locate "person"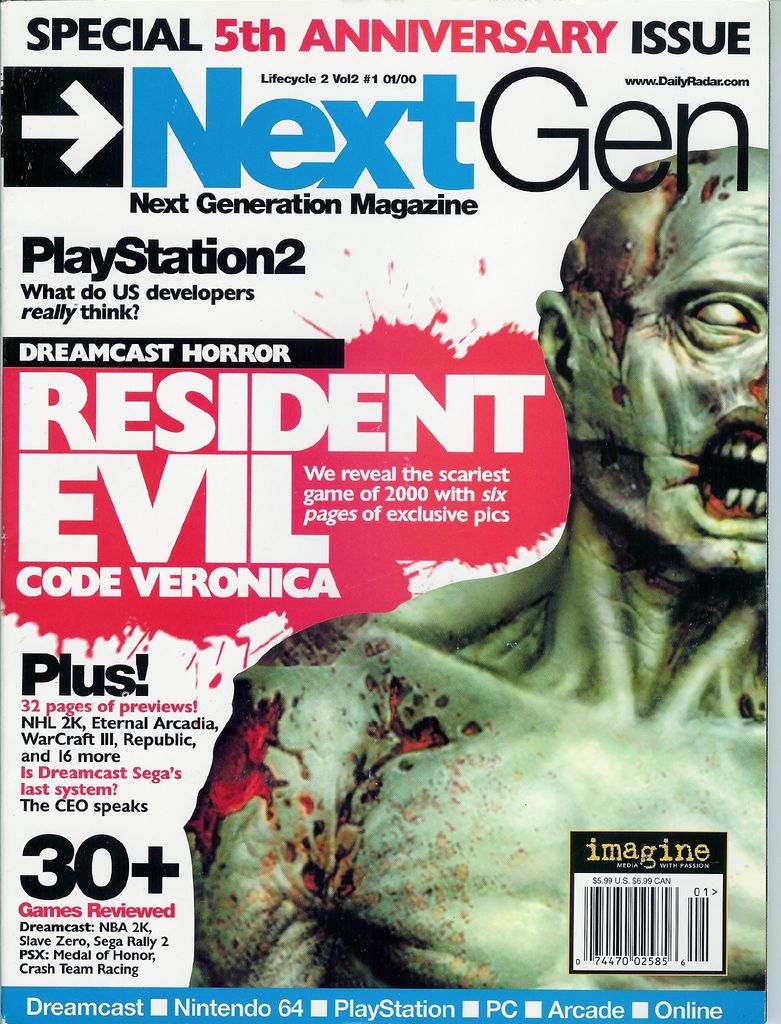
detection(186, 142, 769, 984)
